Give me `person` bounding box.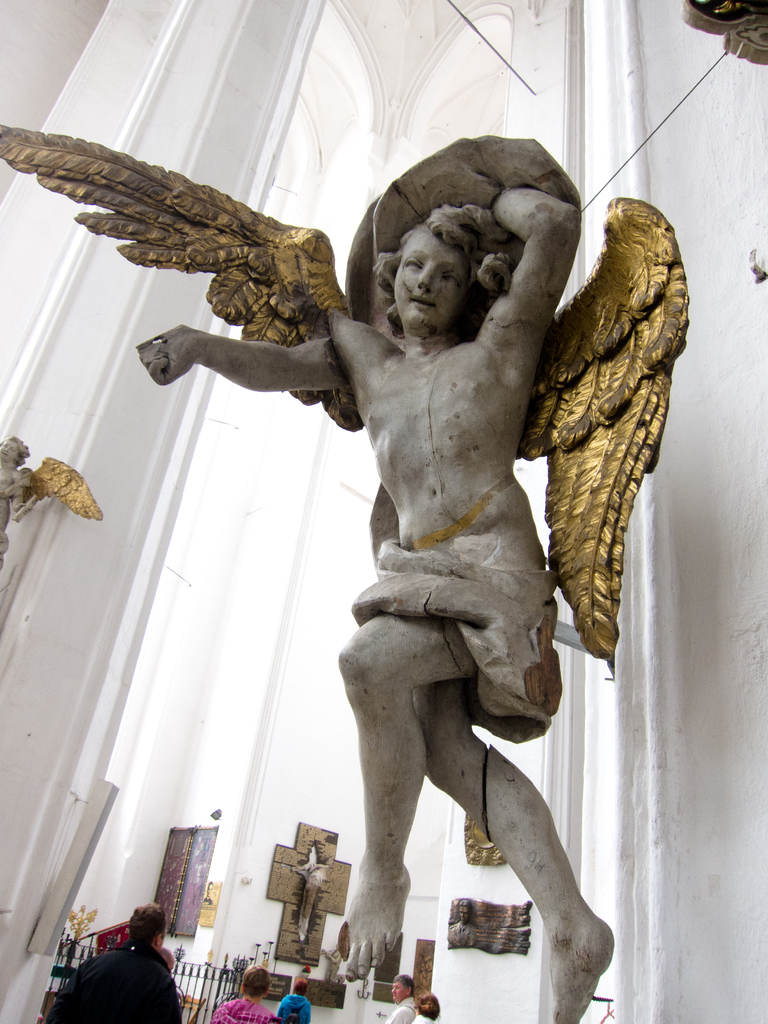
[415, 994, 443, 1022].
